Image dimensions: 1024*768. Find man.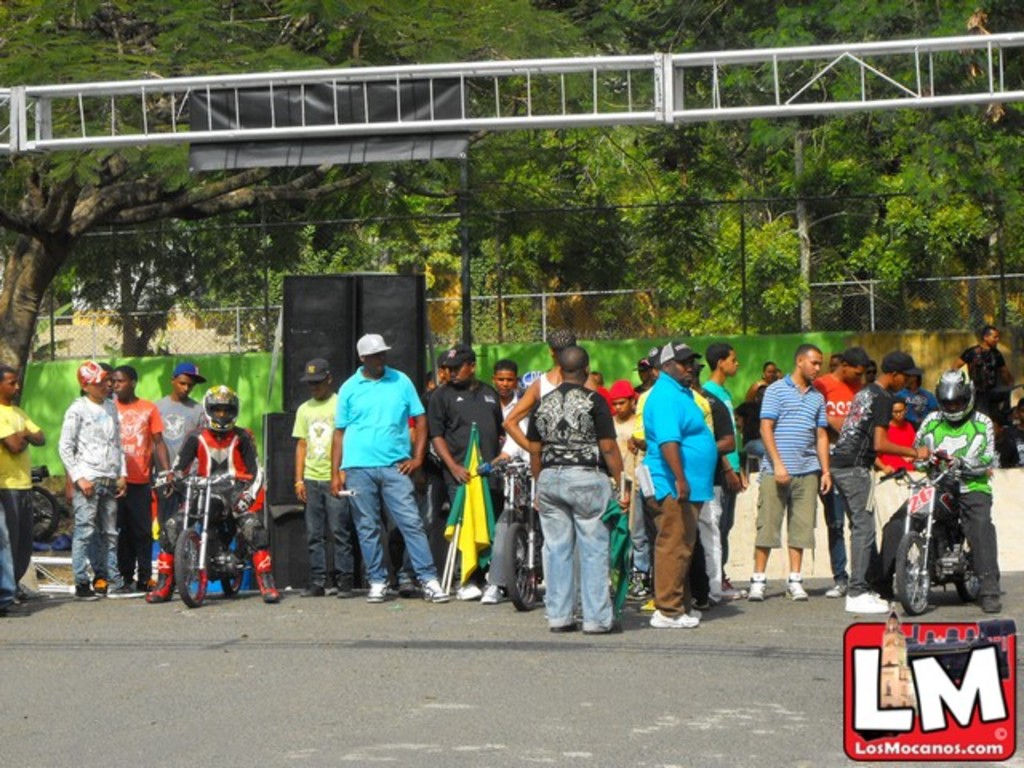
l=744, t=341, r=835, b=605.
